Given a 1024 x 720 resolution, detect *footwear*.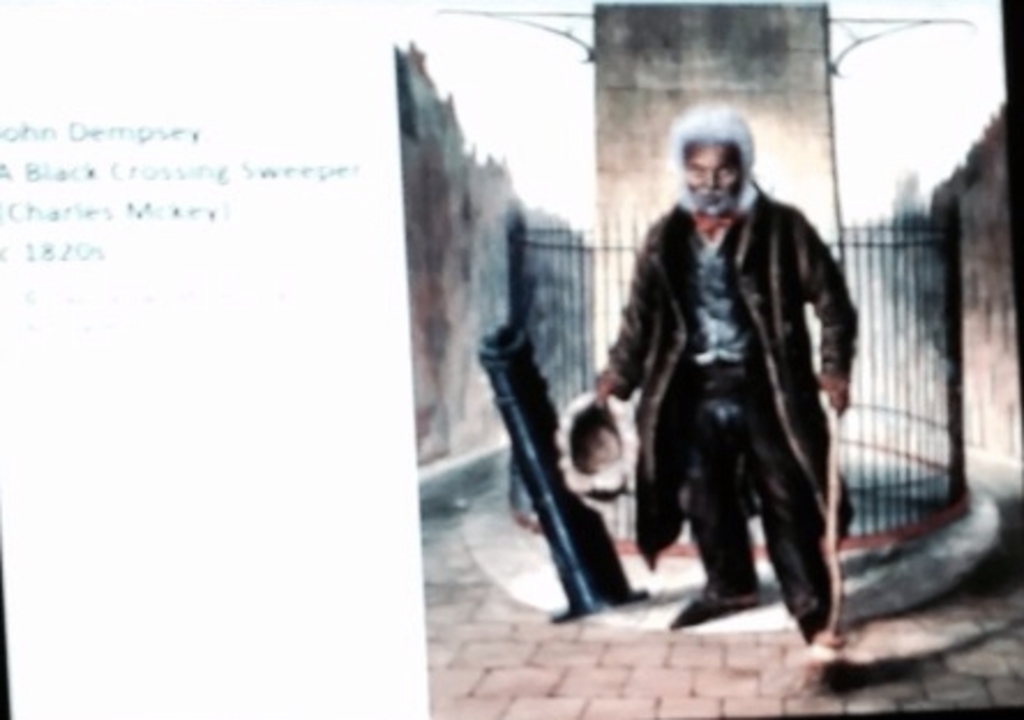
rect(673, 584, 766, 630).
